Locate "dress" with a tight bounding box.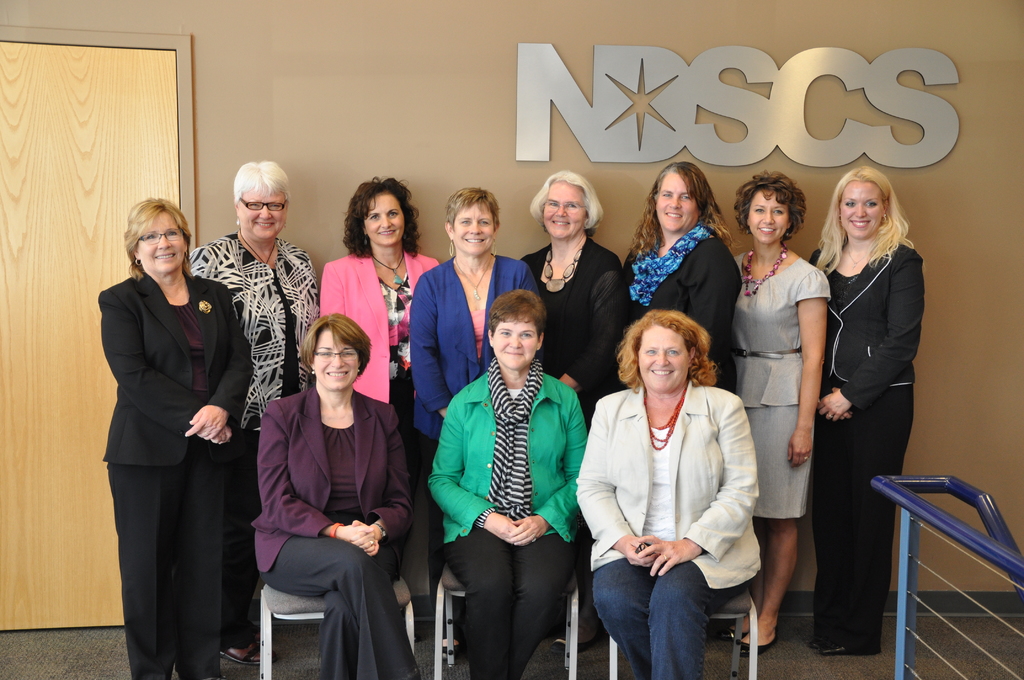
[521, 234, 624, 429].
